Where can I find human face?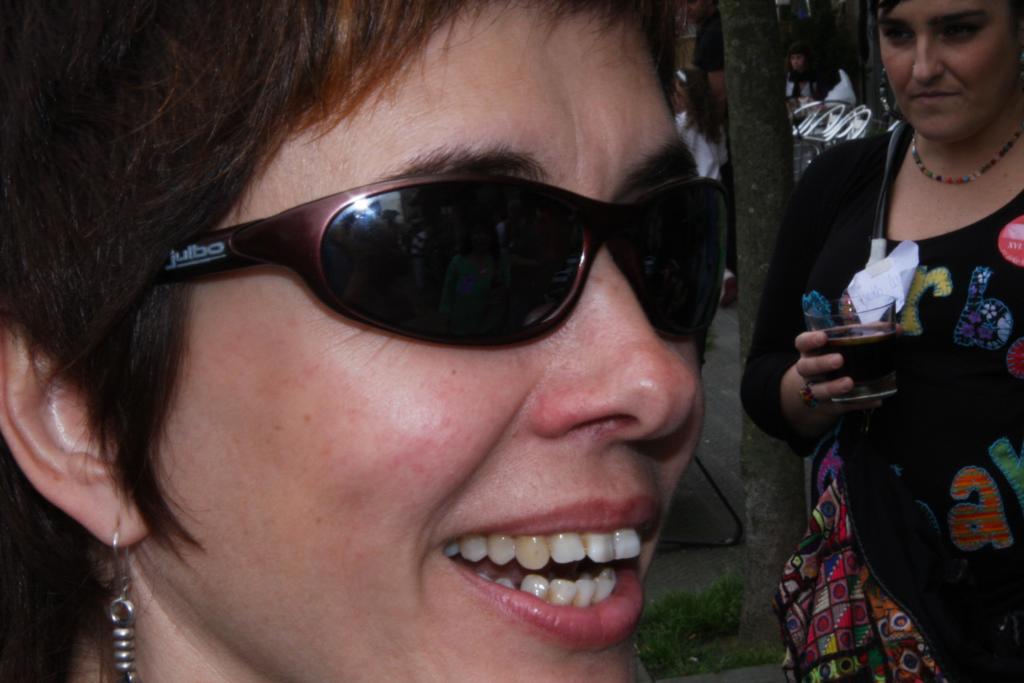
You can find it at <bbox>137, 0, 708, 682</bbox>.
